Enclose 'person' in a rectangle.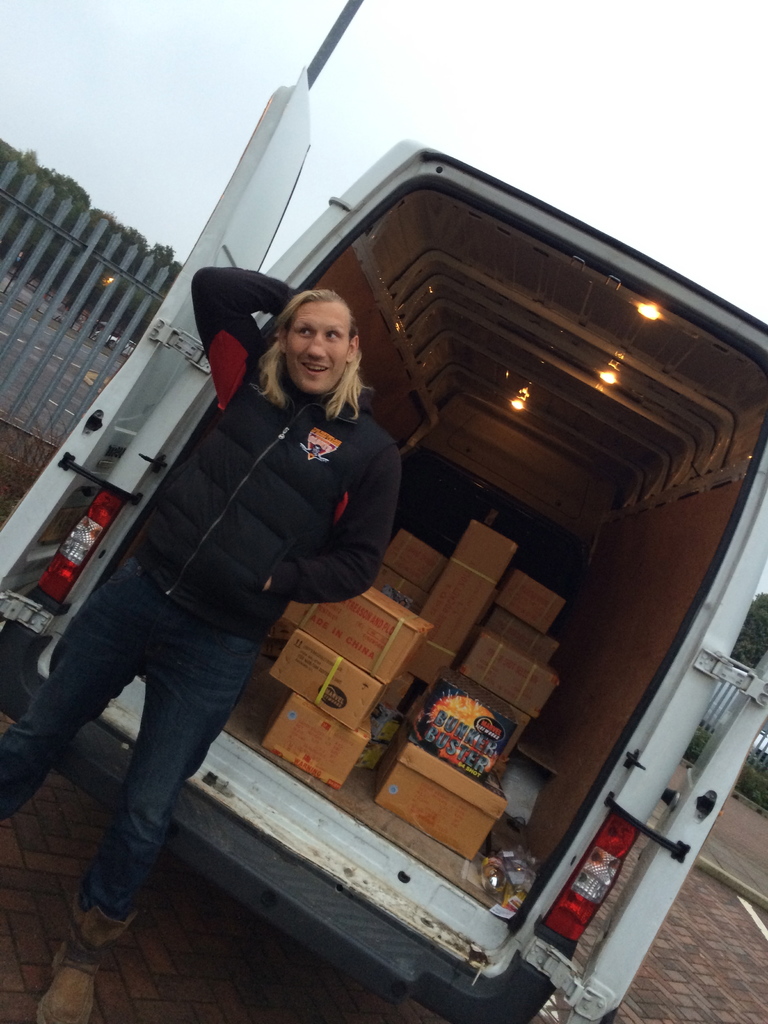
(0, 265, 401, 1022).
